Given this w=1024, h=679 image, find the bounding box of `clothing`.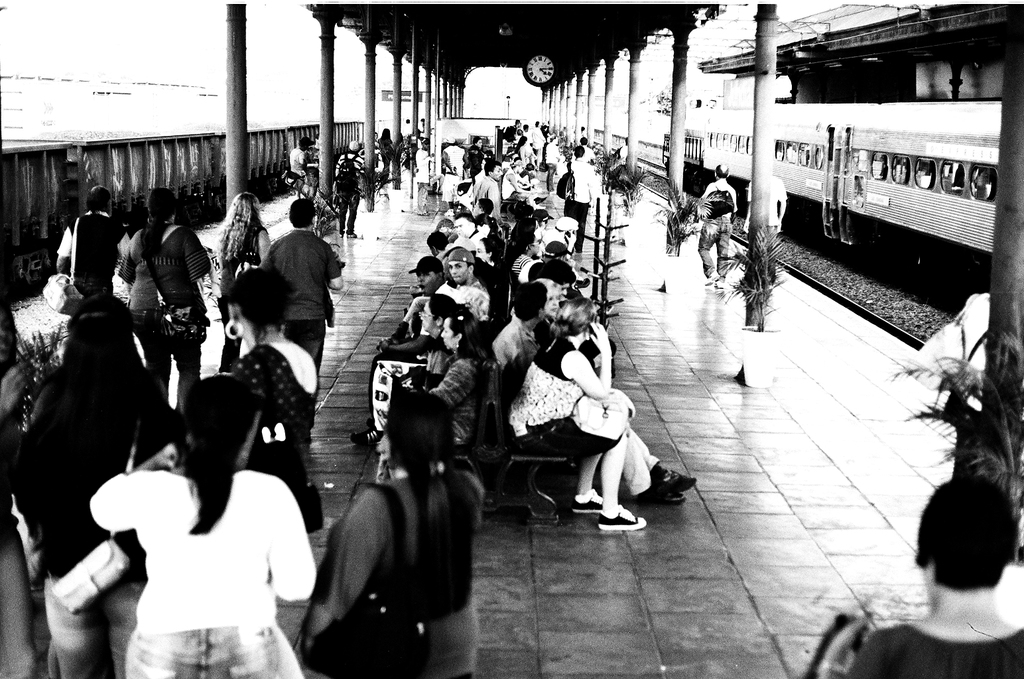
<region>416, 148, 430, 216</region>.
